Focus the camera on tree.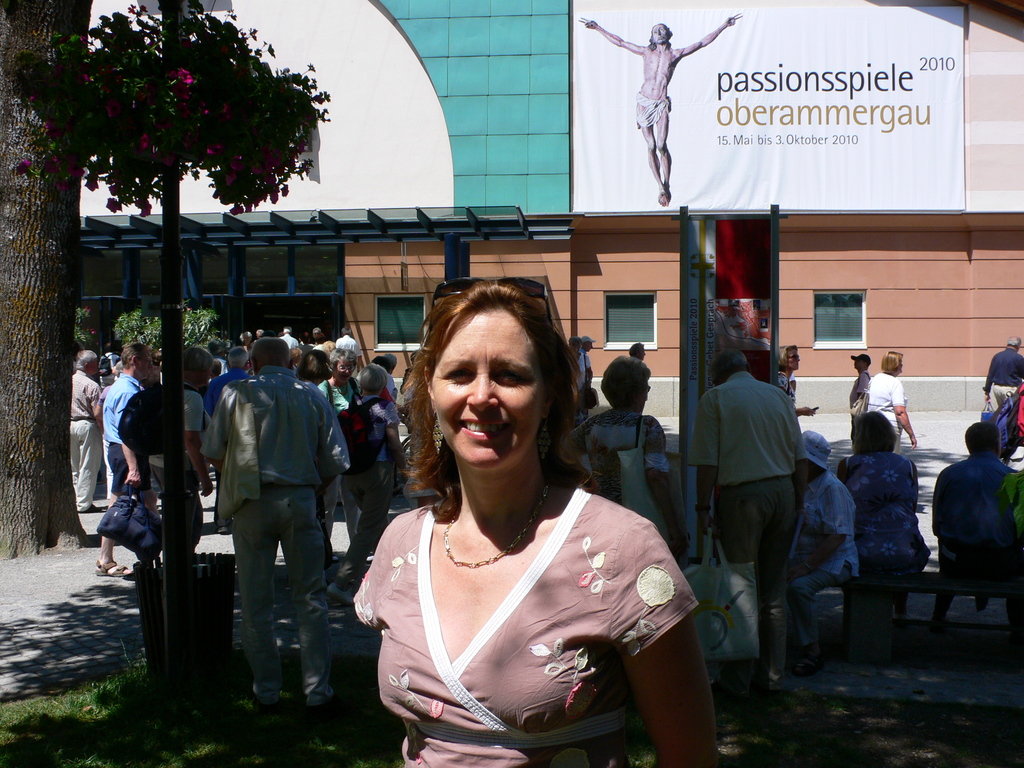
Focus region: {"x1": 9, "y1": 0, "x2": 320, "y2": 373}.
